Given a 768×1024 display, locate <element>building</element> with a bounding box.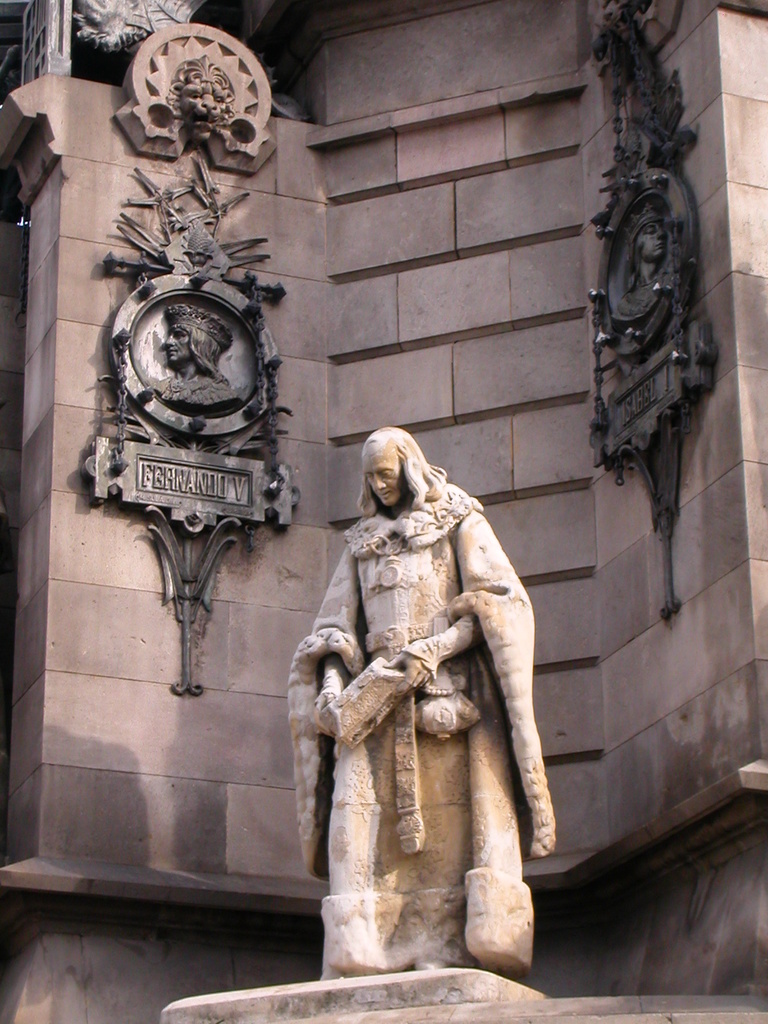
Located: region(0, 4, 762, 1023).
